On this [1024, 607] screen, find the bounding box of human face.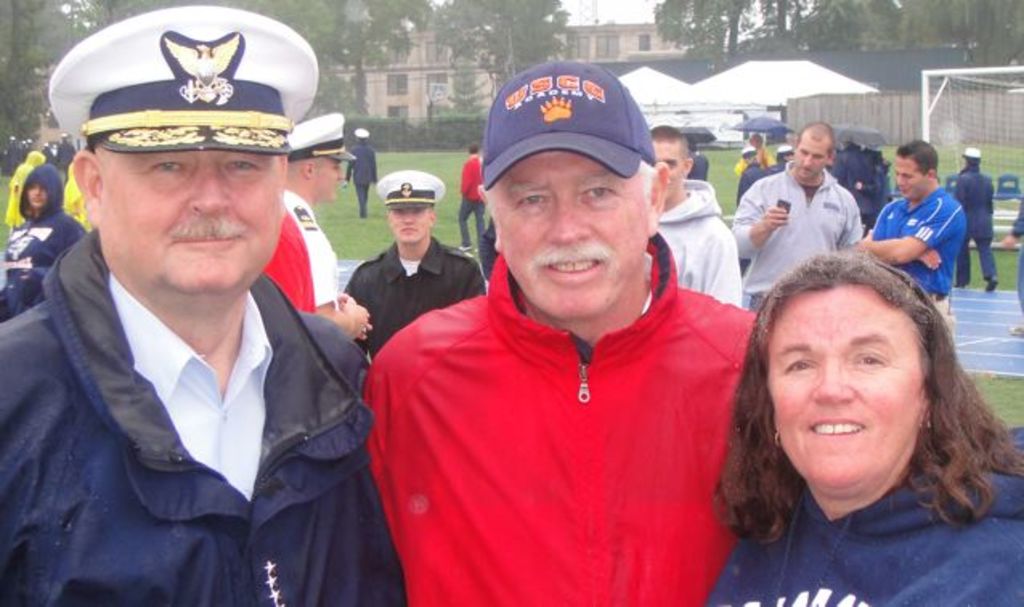
Bounding box: (315,154,343,198).
